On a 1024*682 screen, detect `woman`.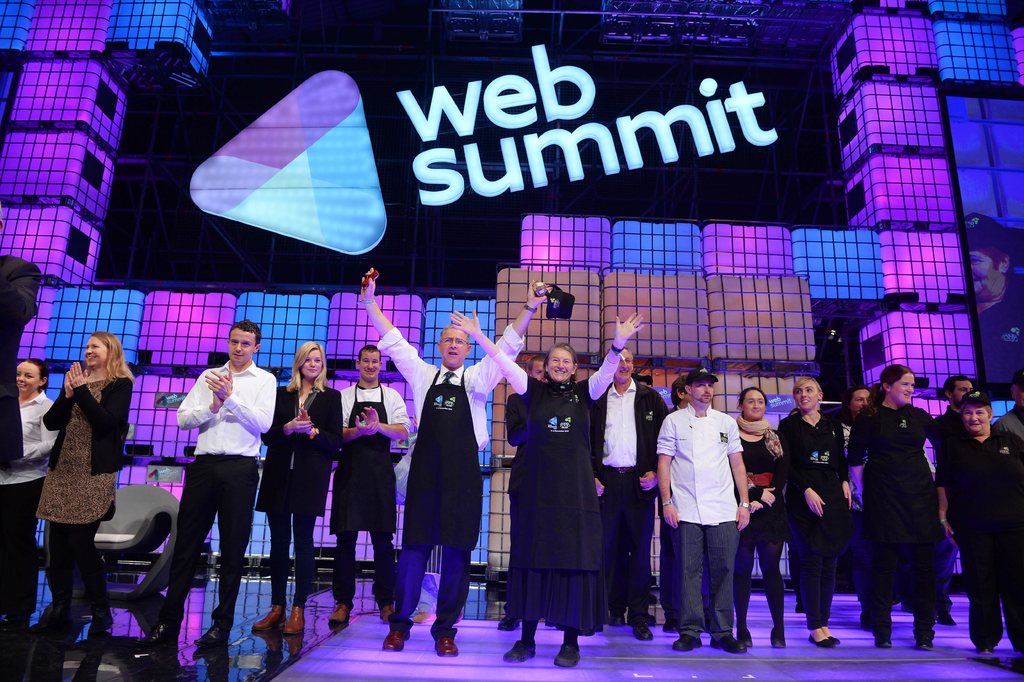
left=0, top=359, right=58, bottom=624.
